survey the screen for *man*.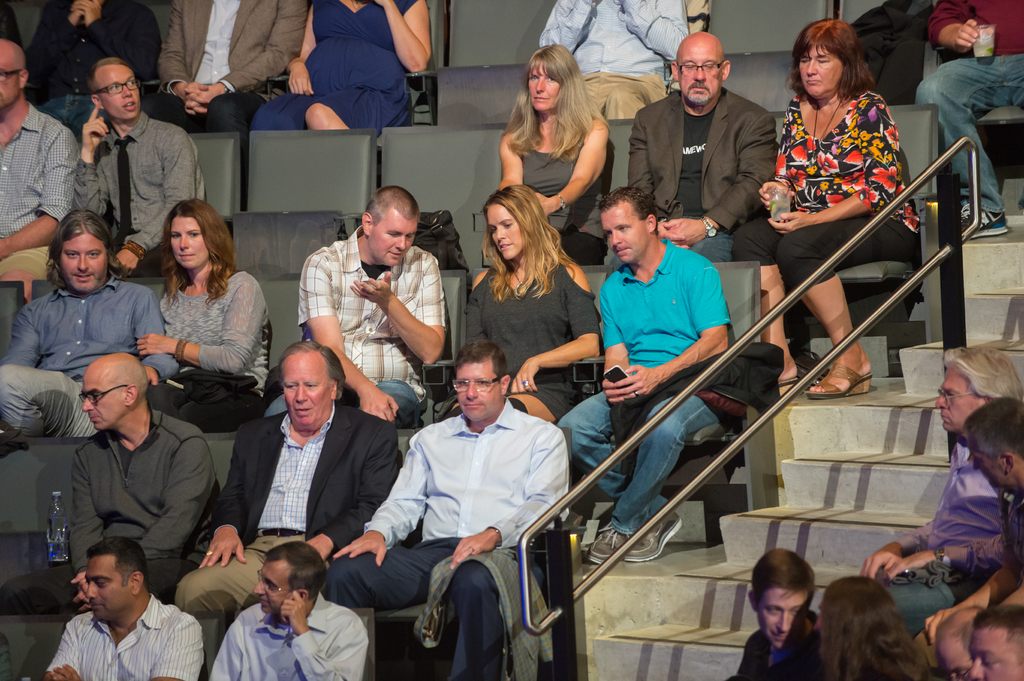
Survey found: [x1=0, y1=211, x2=186, y2=436].
